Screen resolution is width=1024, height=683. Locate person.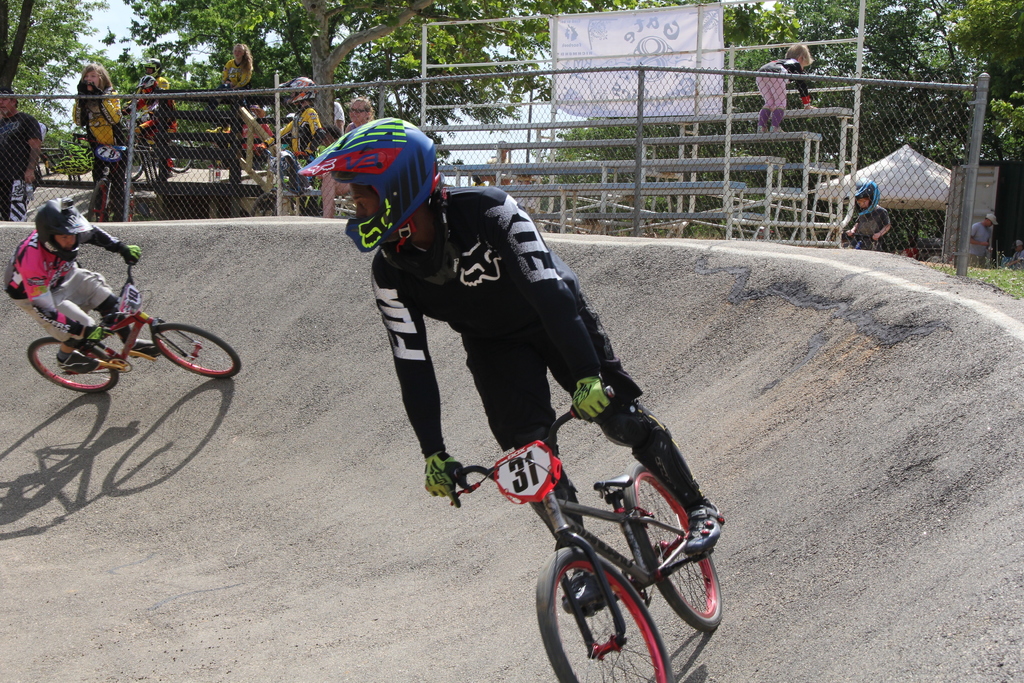
l=239, t=100, r=269, b=163.
